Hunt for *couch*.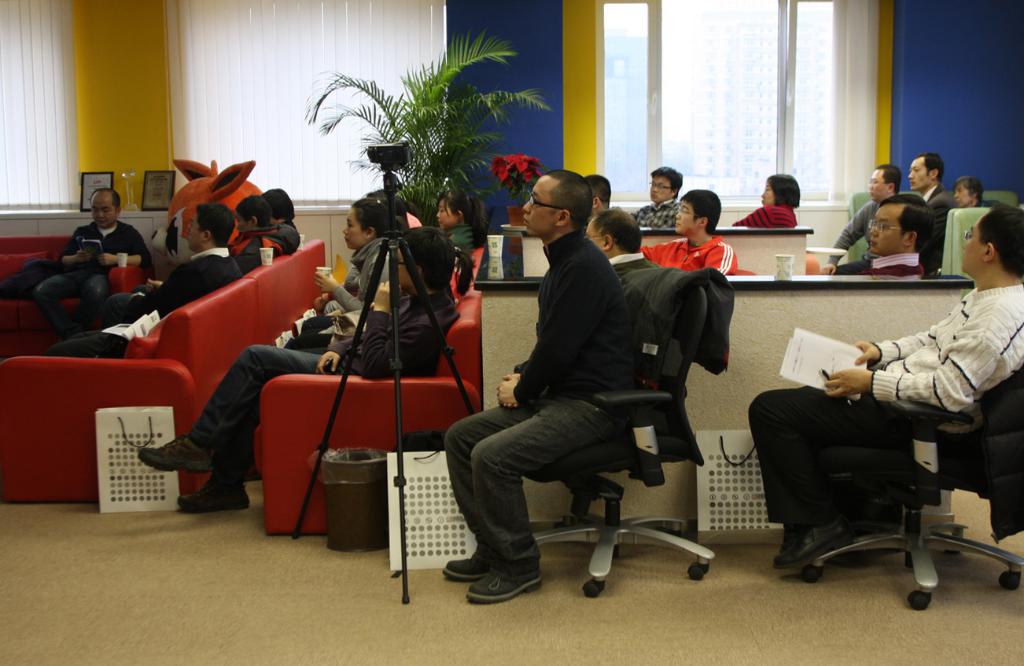
Hunted down at bbox=(17, 252, 360, 495).
